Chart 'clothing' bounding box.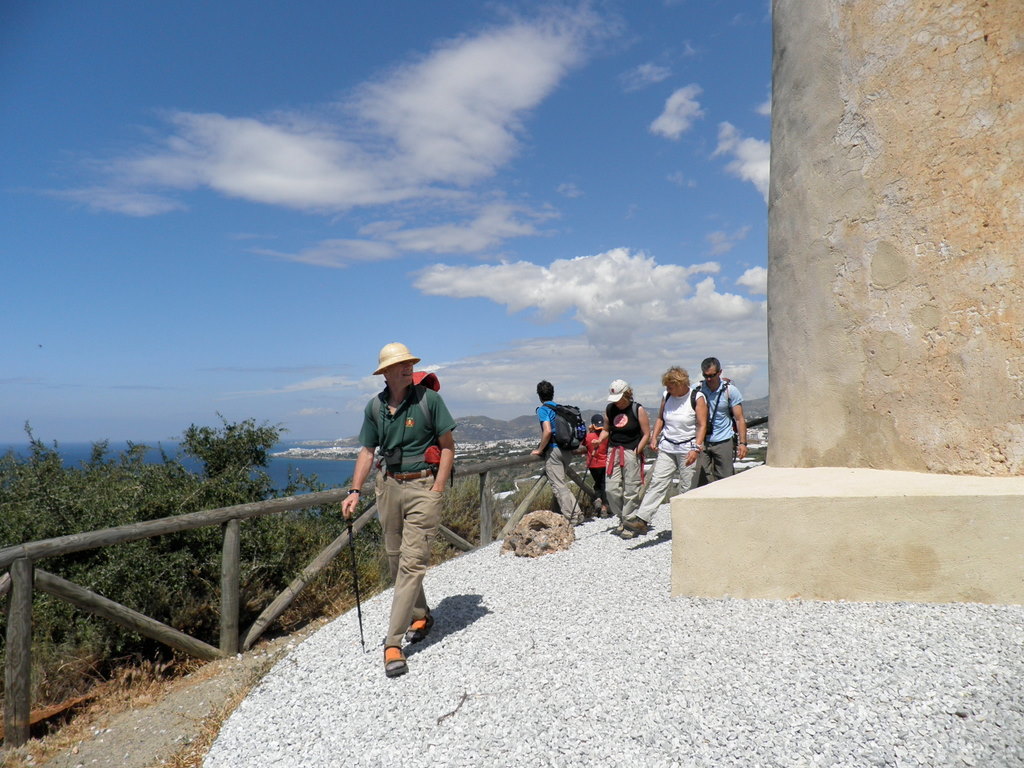
Charted: [349,350,463,625].
